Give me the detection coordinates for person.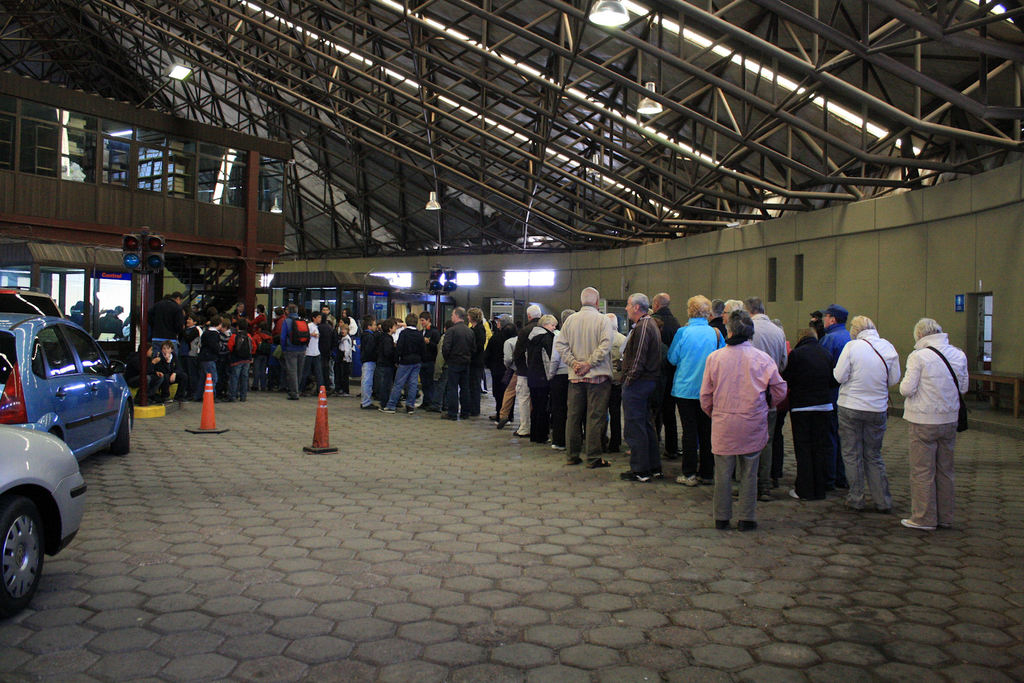
813 303 850 368.
